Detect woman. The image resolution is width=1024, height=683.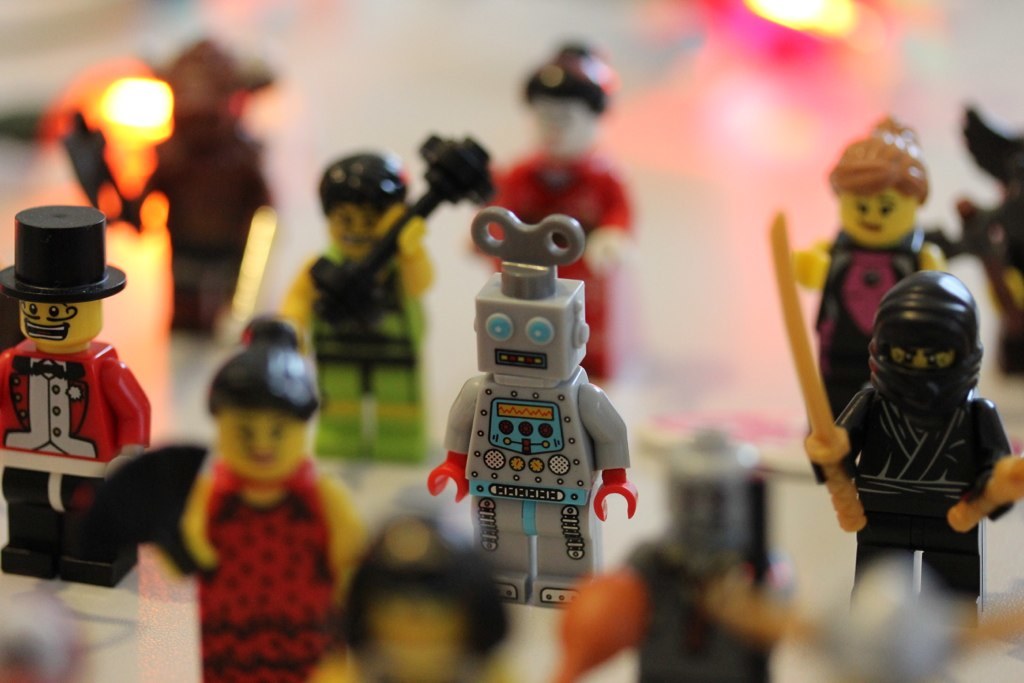
region(135, 320, 380, 667).
